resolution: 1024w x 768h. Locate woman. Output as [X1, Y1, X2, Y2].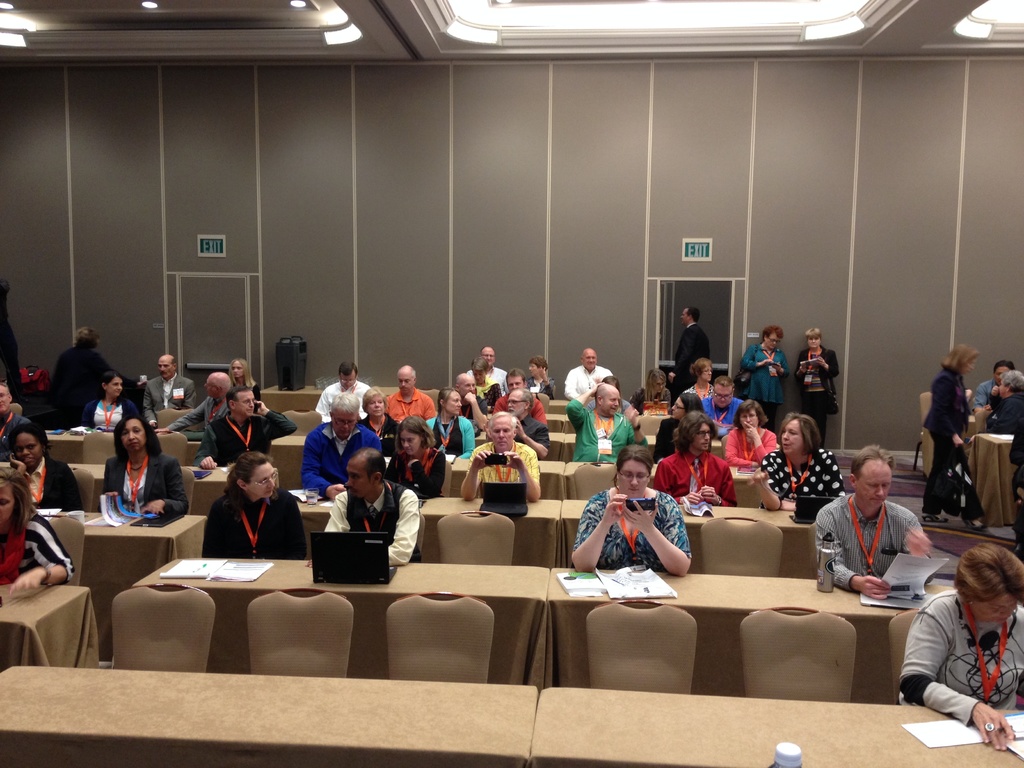
[356, 383, 398, 460].
